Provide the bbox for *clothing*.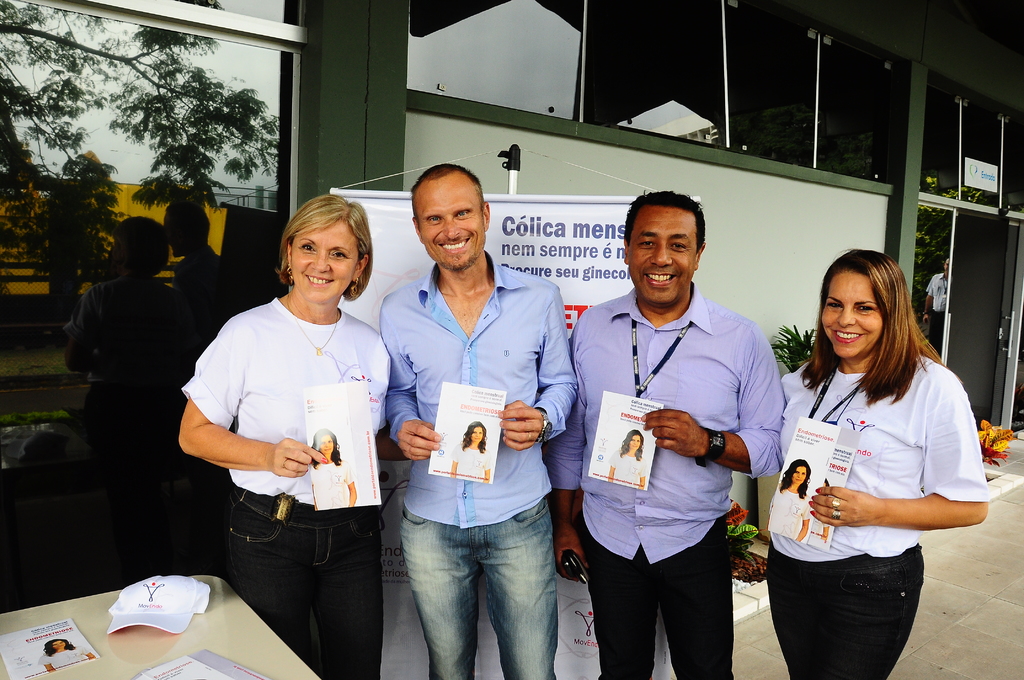
{"x1": 380, "y1": 247, "x2": 579, "y2": 679}.
